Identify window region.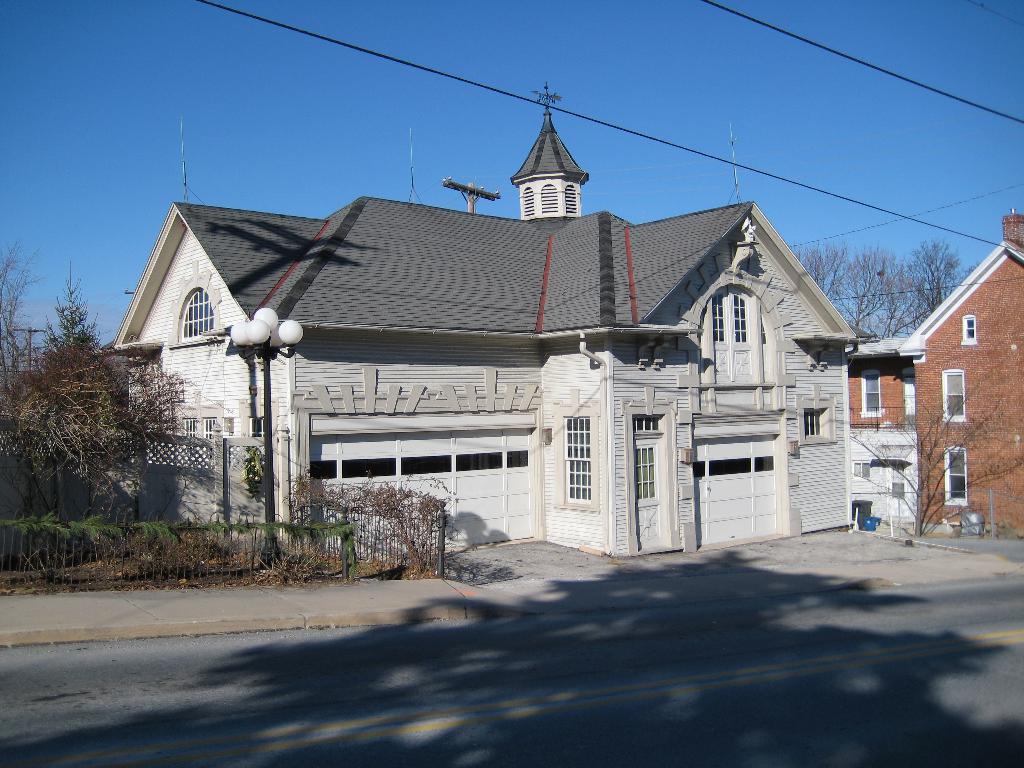
Region: (x1=204, y1=417, x2=217, y2=463).
